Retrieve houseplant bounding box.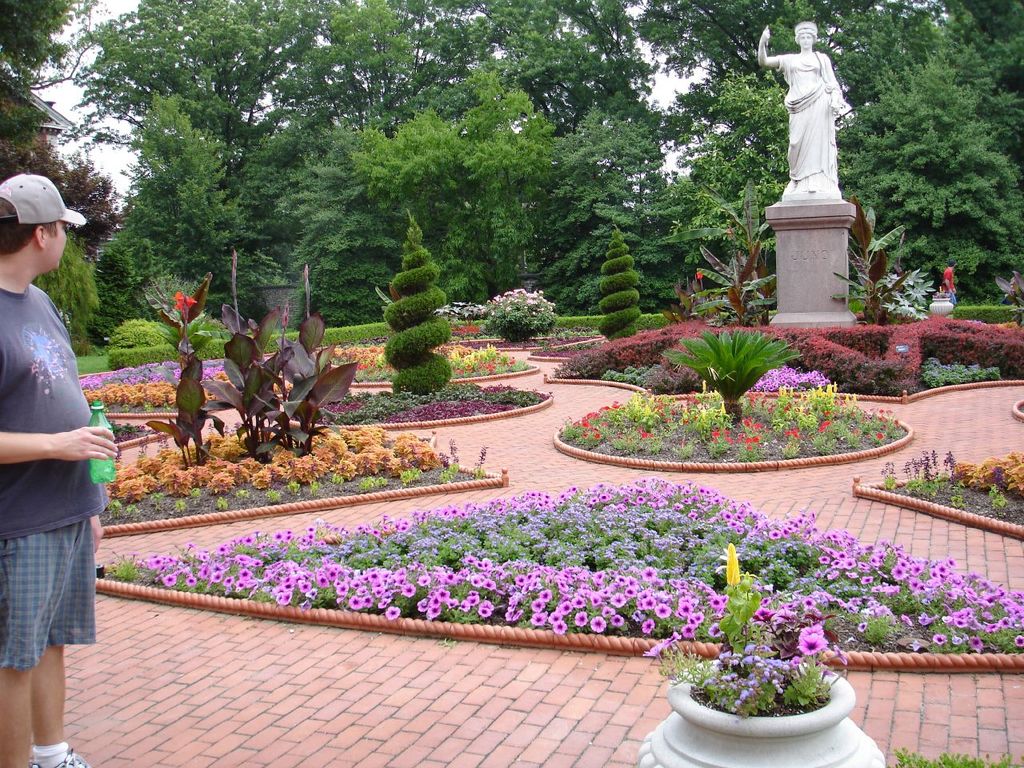
Bounding box: (637, 541, 882, 767).
